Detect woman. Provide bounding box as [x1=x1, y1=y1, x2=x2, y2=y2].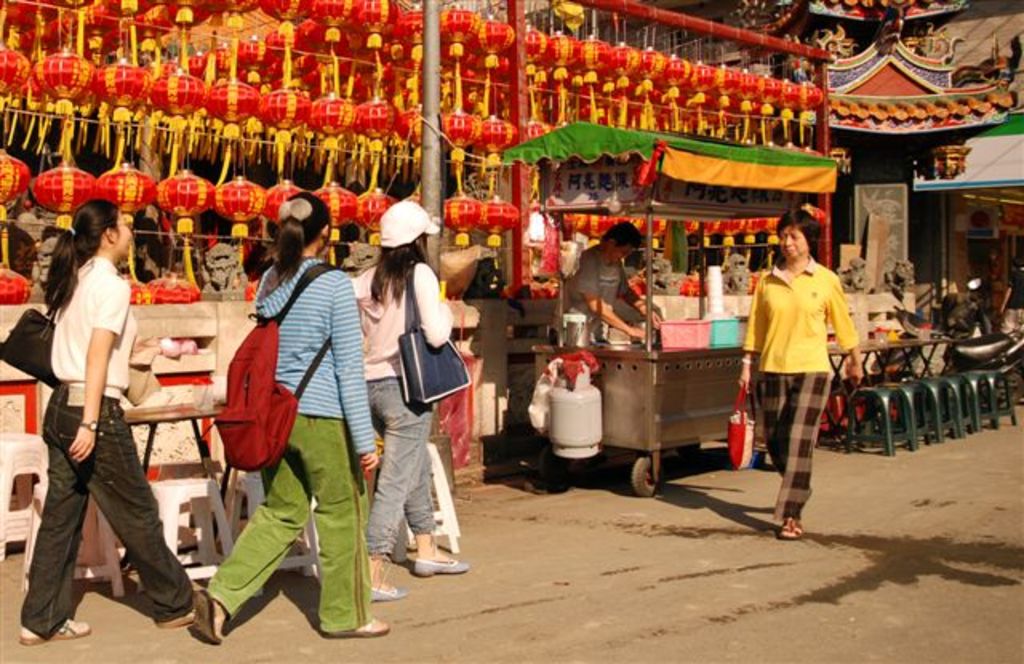
[x1=738, y1=208, x2=866, y2=536].
